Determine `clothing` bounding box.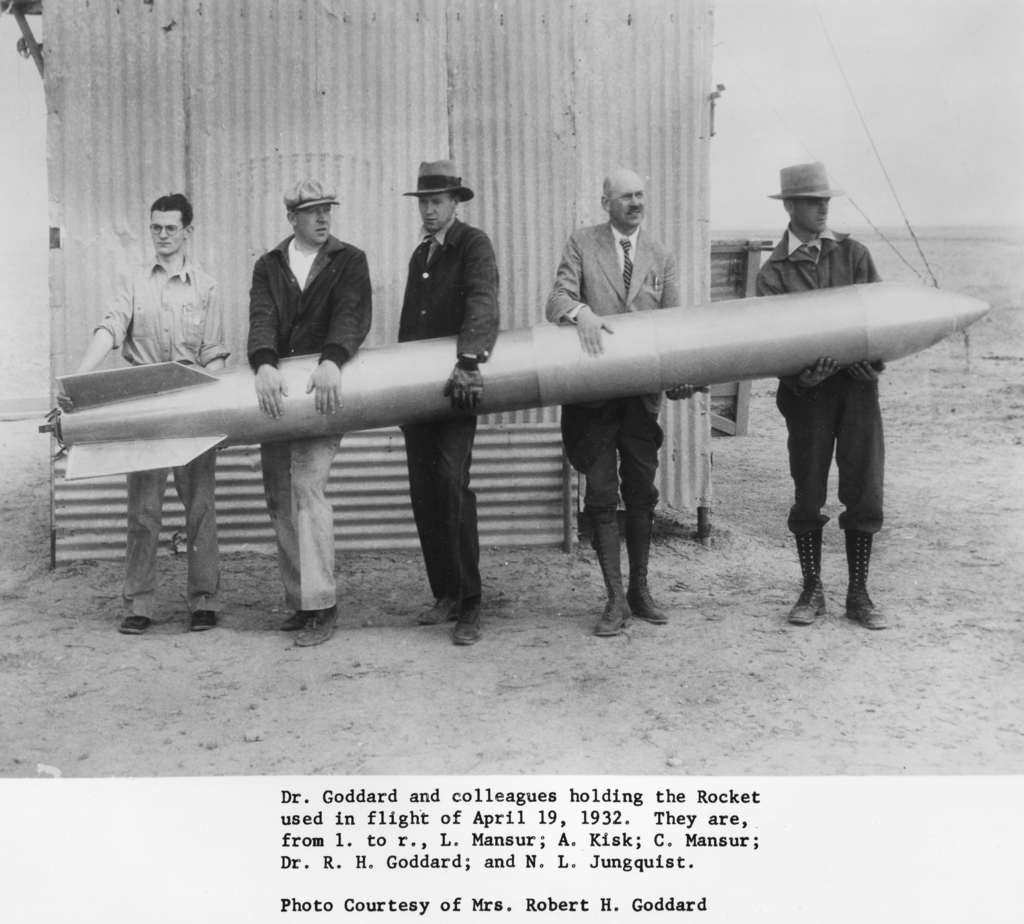
Determined: detection(401, 220, 499, 603).
